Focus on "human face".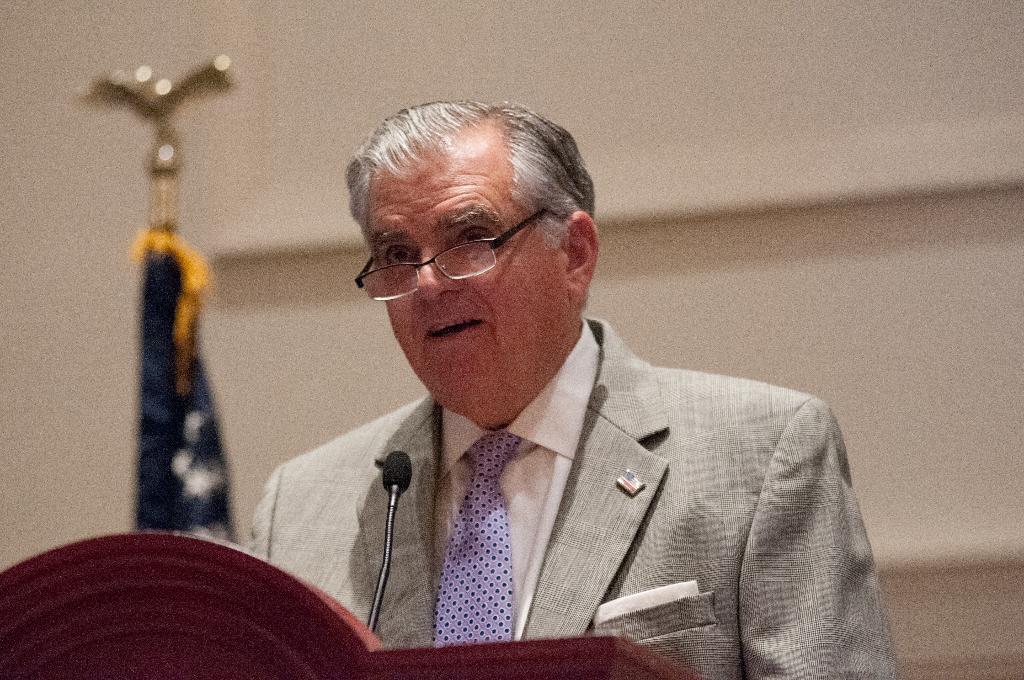
Focused at BBox(367, 161, 552, 414).
